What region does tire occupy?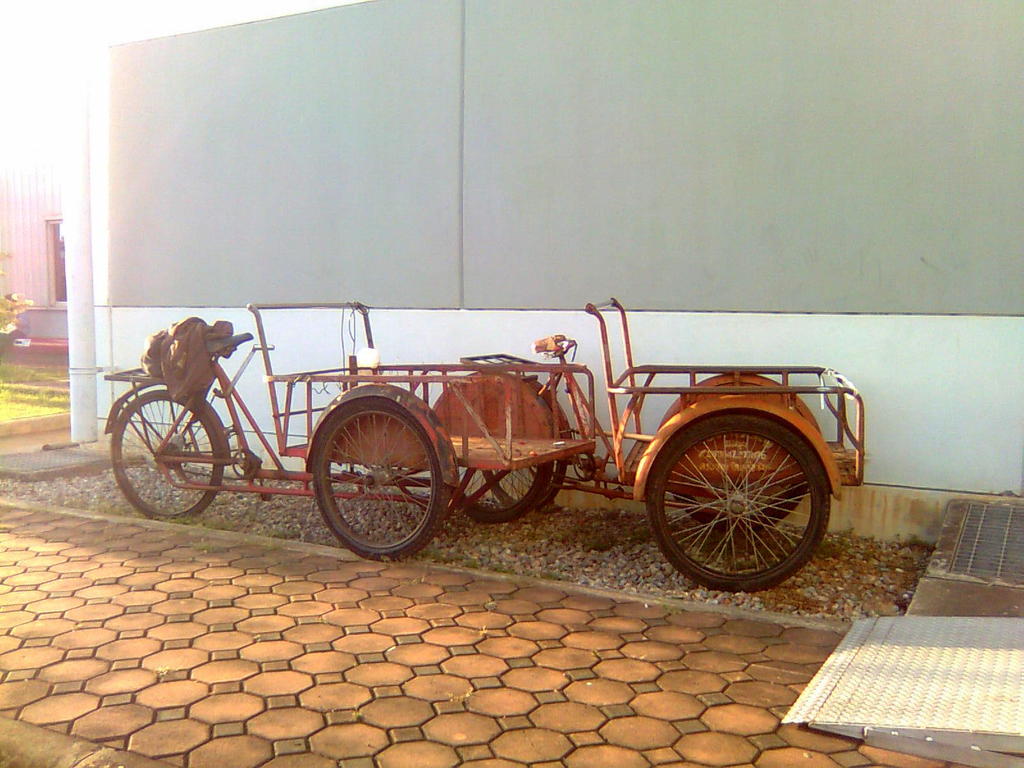
<bbox>454, 456, 549, 522</bbox>.
